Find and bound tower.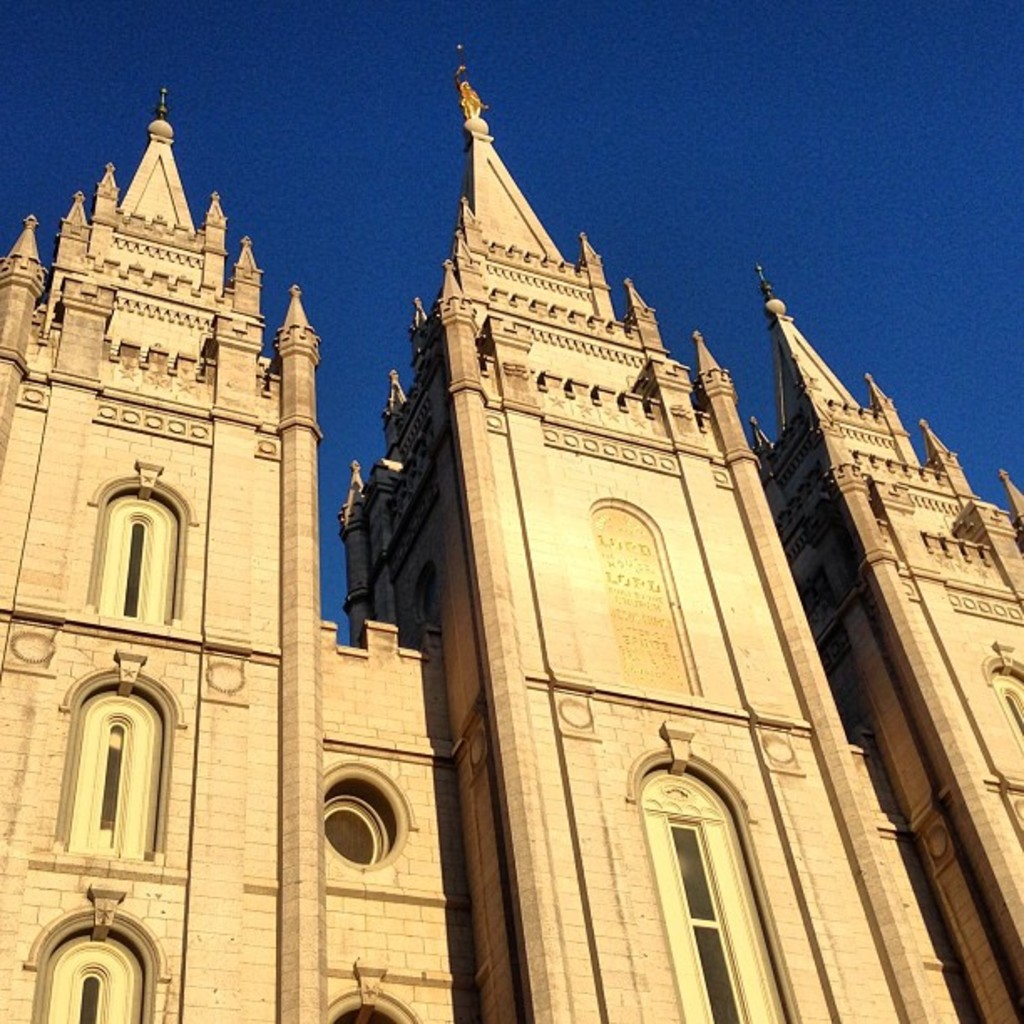
Bound: left=753, top=271, right=1022, bottom=1021.
